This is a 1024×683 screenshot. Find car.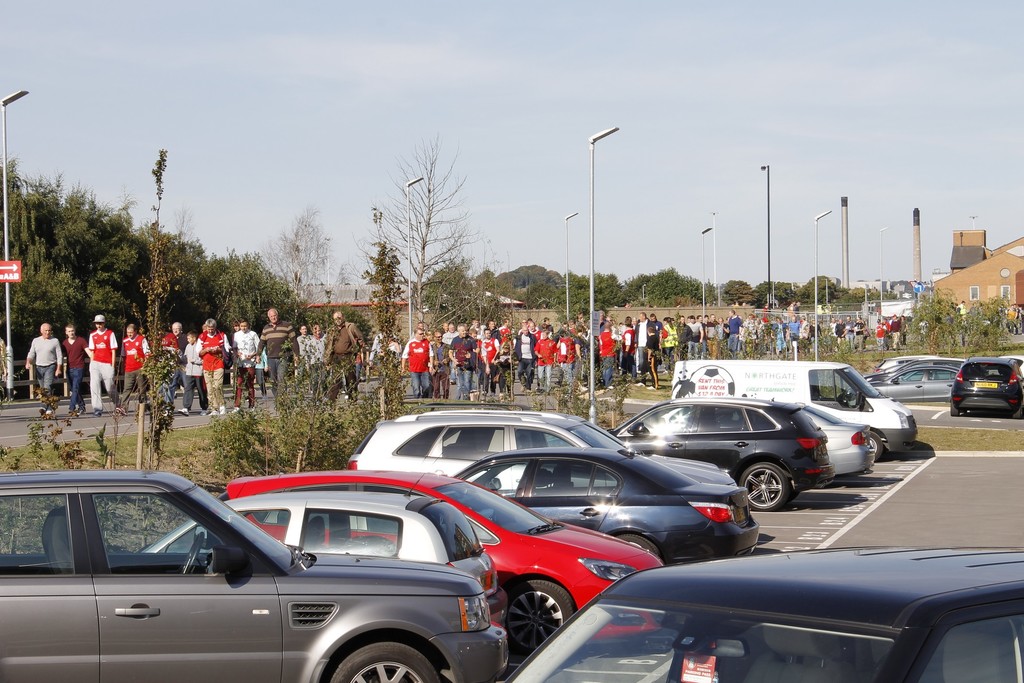
Bounding box: <region>228, 473, 666, 655</region>.
